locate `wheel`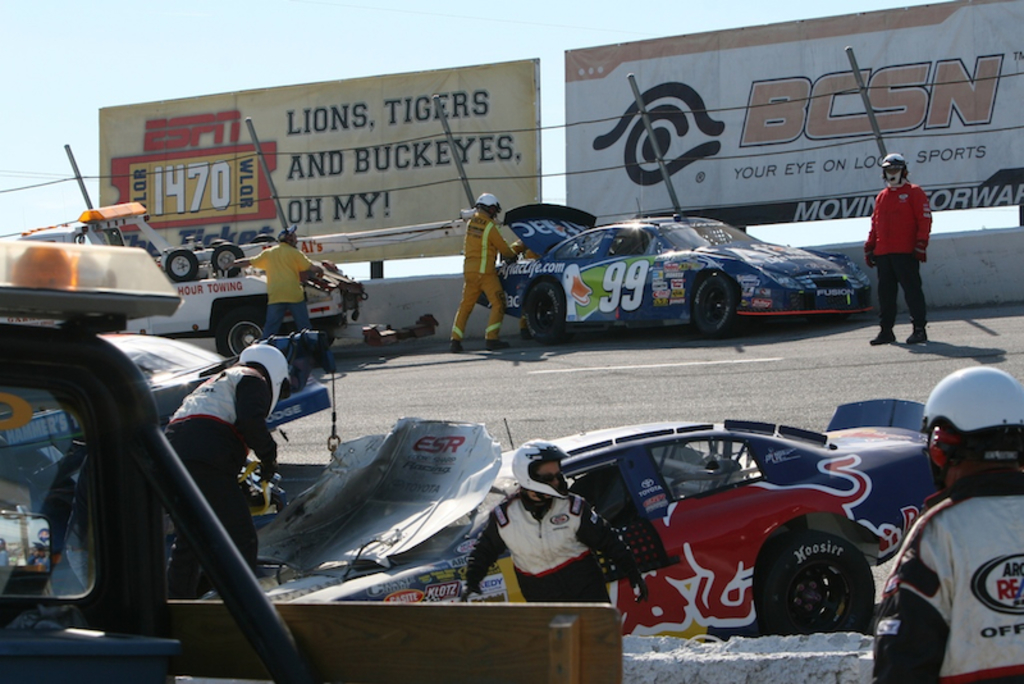
x1=764, y1=530, x2=872, y2=634
